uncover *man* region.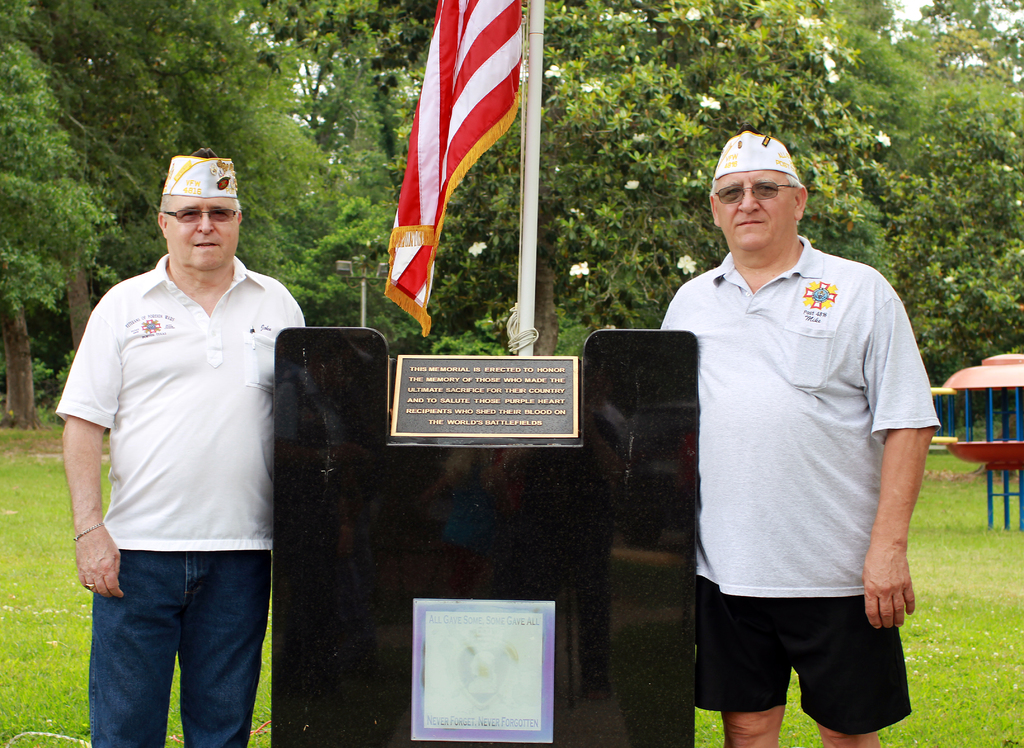
Uncovered: {"left": 44, "top": 135, "right": 309, "bottom": 747}.
